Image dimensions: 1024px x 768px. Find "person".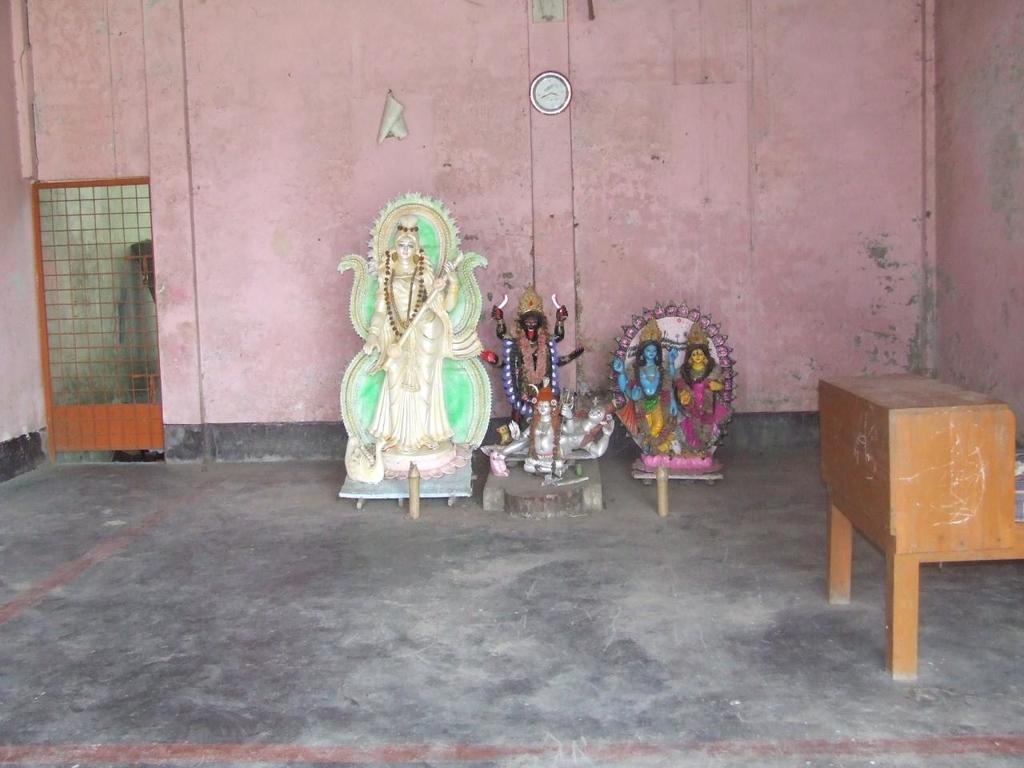
(x1=483, y1=288, x2=582, y2=430).
